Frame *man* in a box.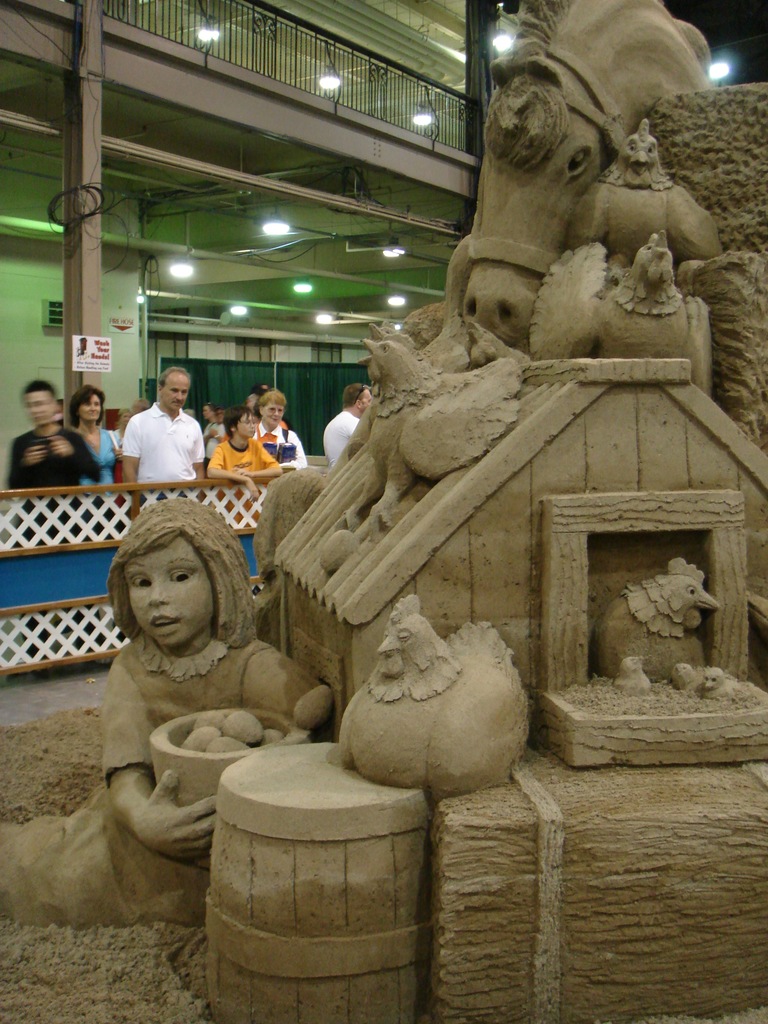
(x1=9, y1=380, x2=100, y2=488).
